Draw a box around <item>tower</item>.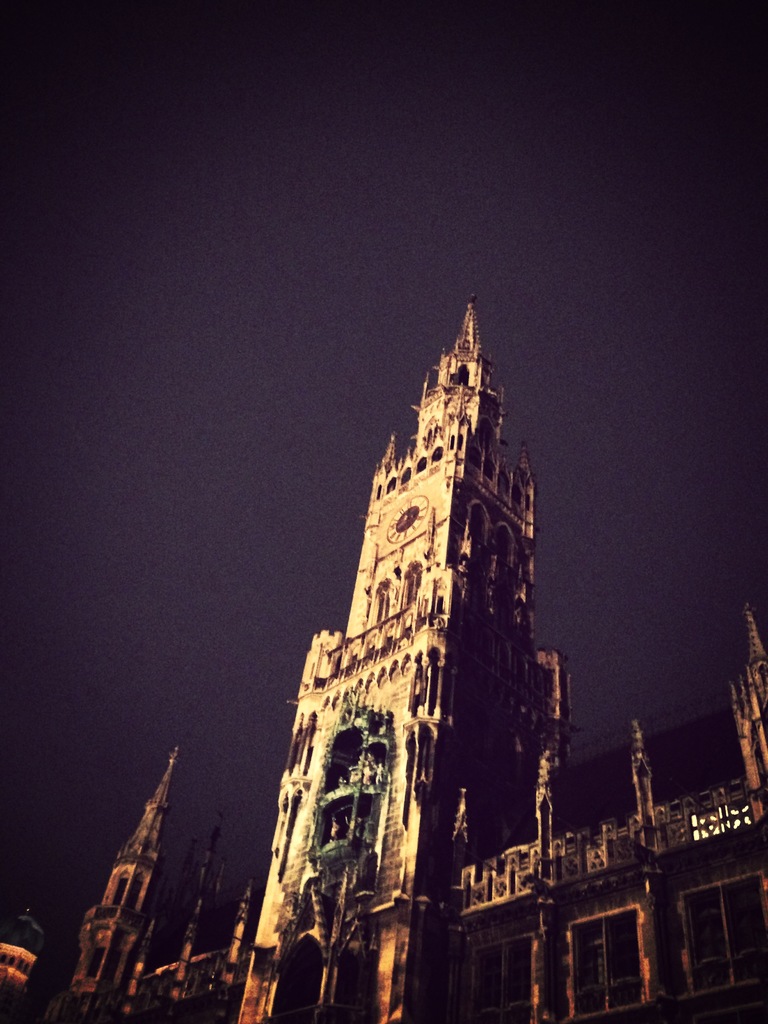
bbox(703, 584, 767, 863).
